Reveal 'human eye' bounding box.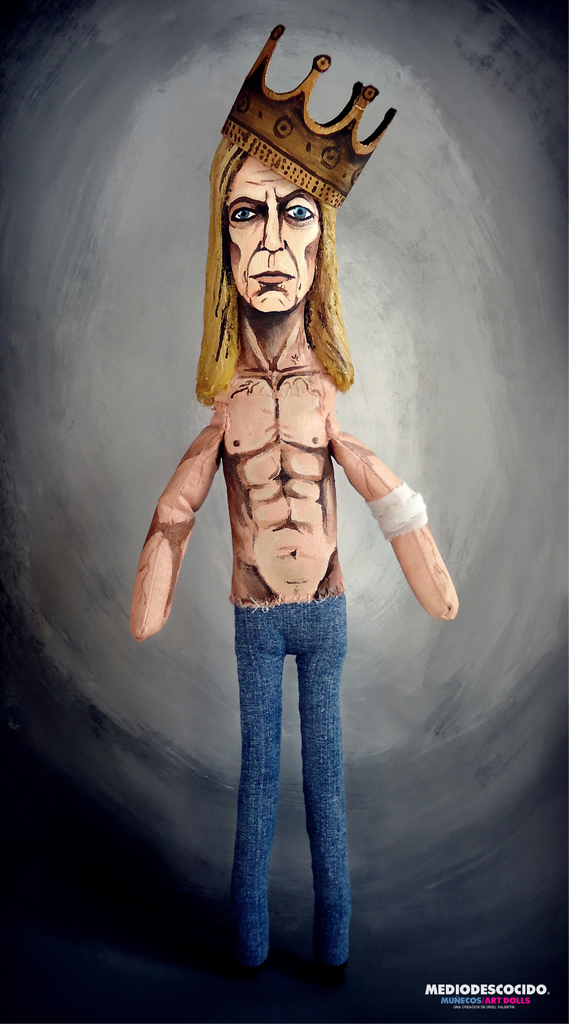
Revealed: pyautogui.locateOnScreen(286, 199, 321, 225).
